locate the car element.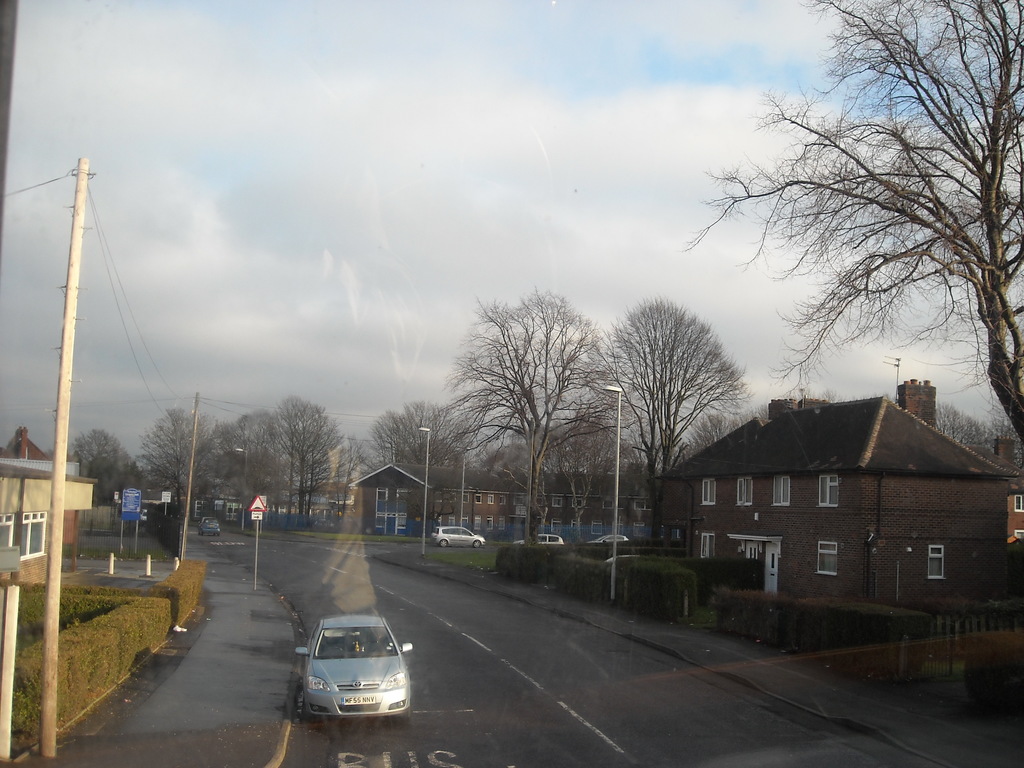
Element bbox: {"left": 586, "top": 528, "right": 628, "bottom": 544}.
